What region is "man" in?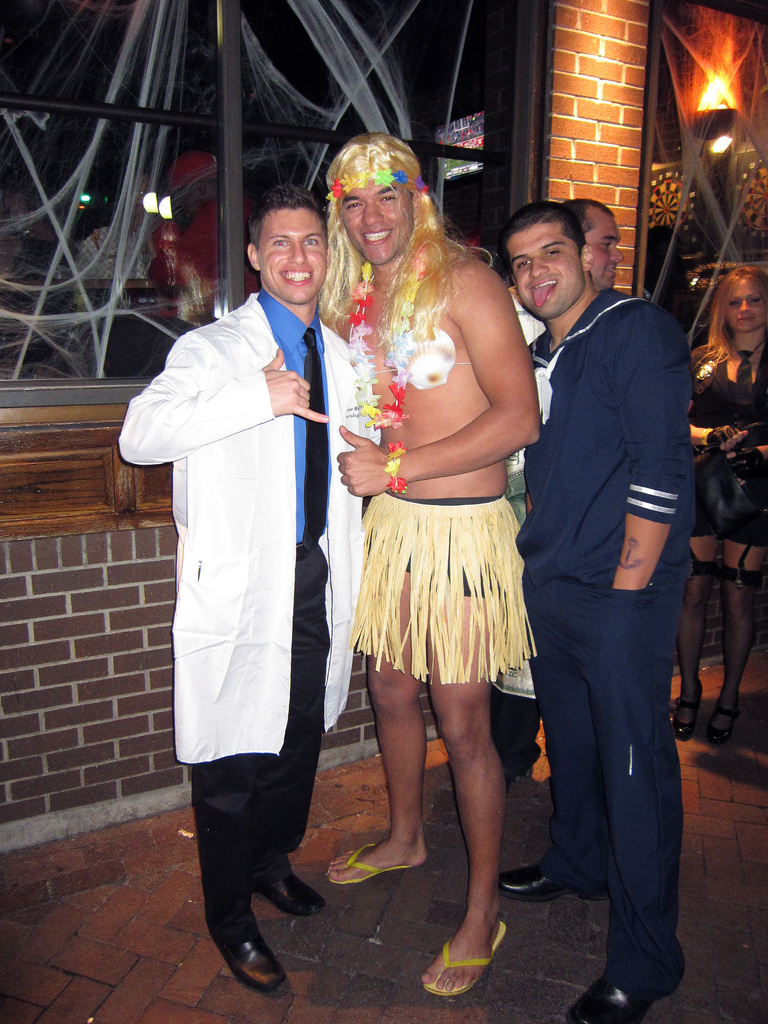
region(560, 200, 628, 292).
